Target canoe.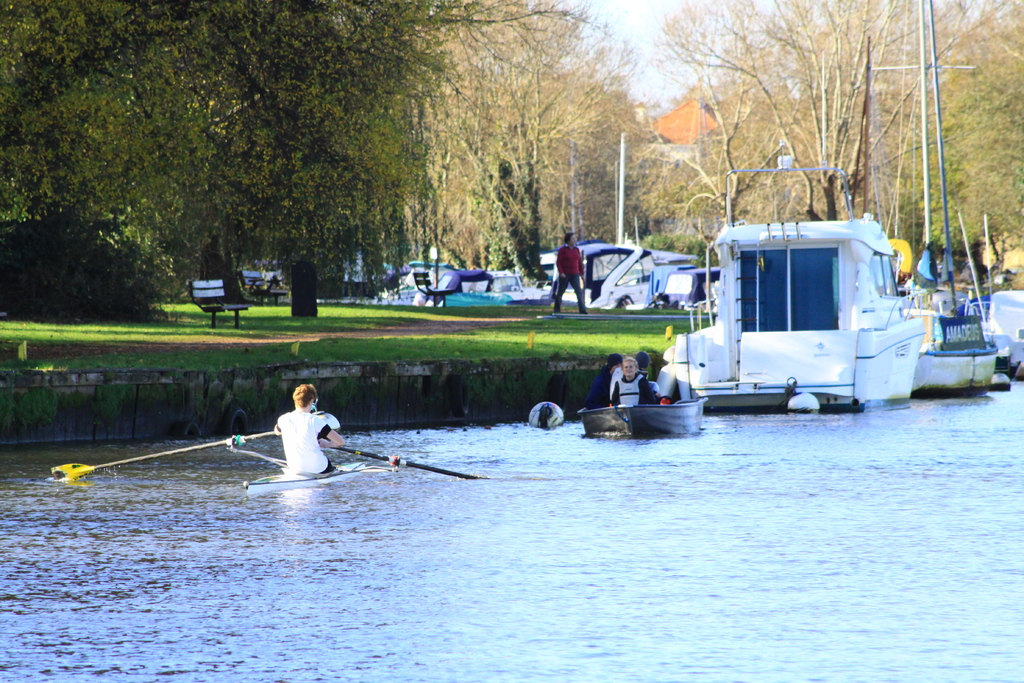
Target region: 580,399,714,436.
